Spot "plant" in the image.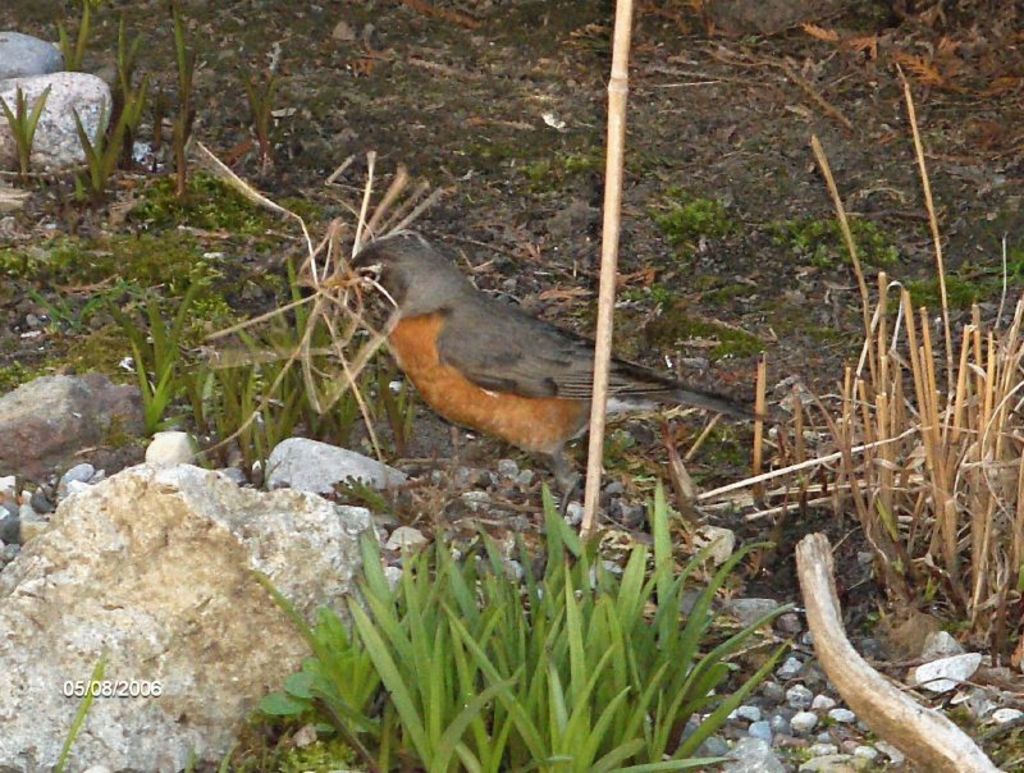
"plant" found at {"x1": 58, "y1": 5, "x2": 108, "y2": 61}.
